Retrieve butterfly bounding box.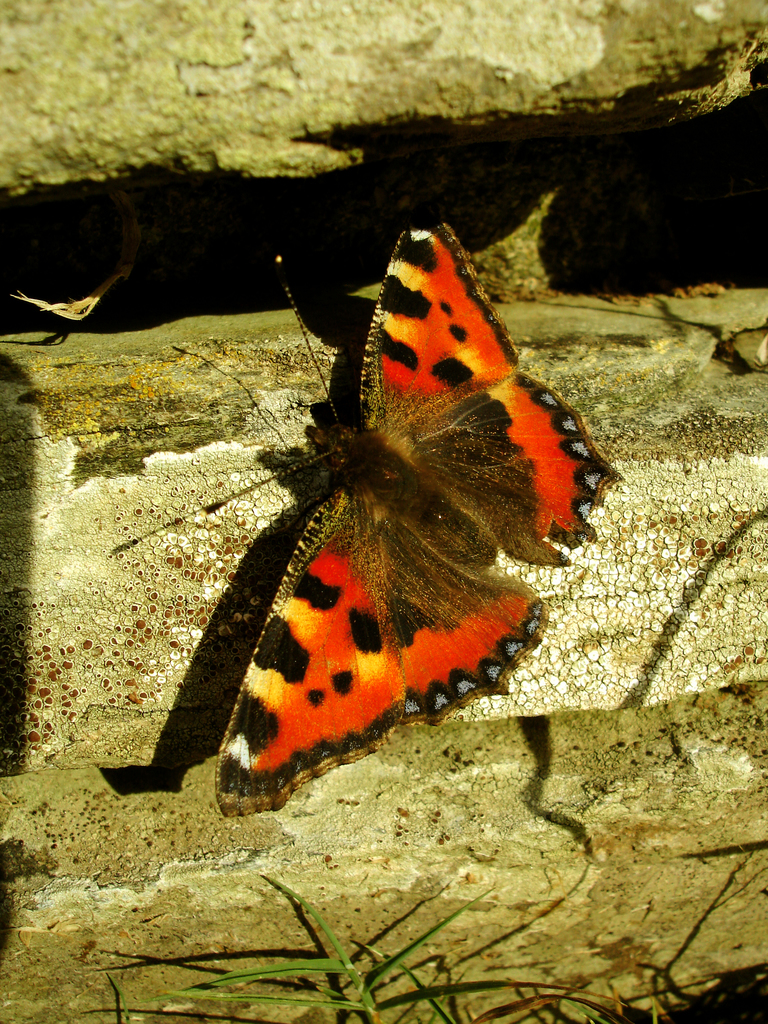
Bounding box: box=[208, 224, 607, 810].
